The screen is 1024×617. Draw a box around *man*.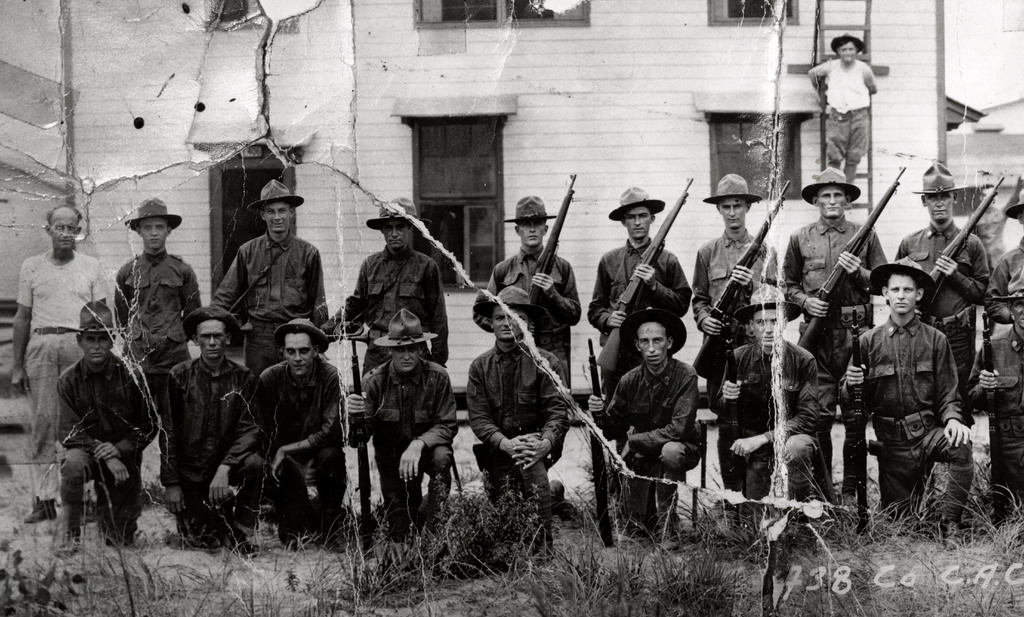
(8, 201, 115, 525).
